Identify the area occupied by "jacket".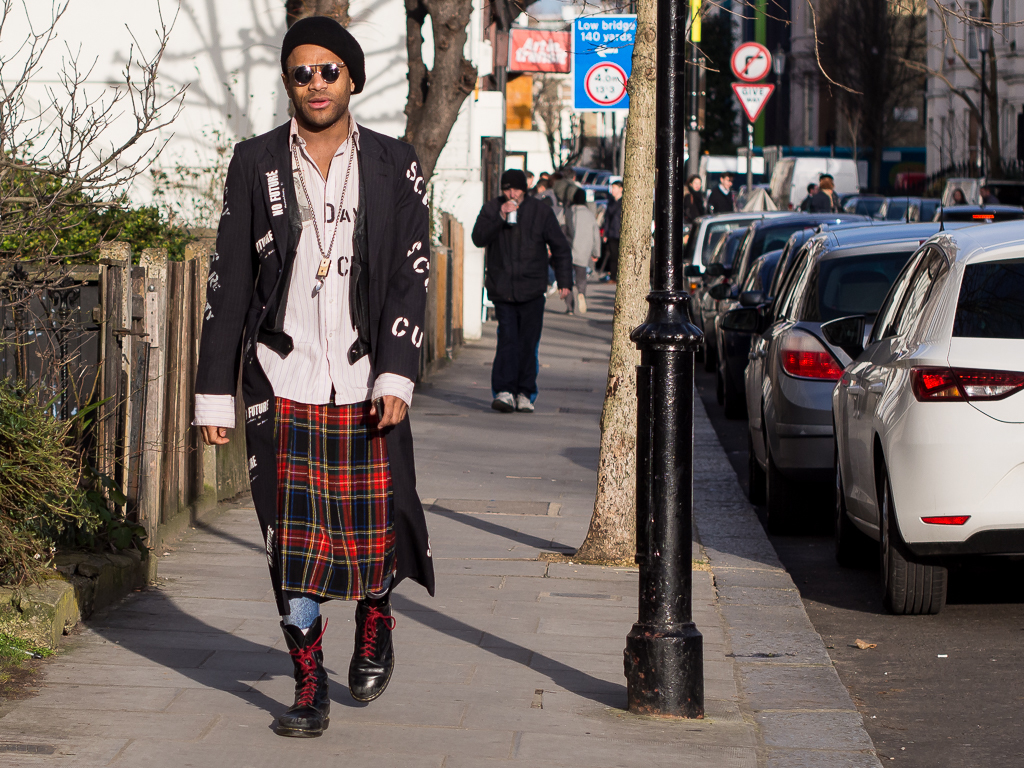
Area: bbox(561, 202, 604, 268).
